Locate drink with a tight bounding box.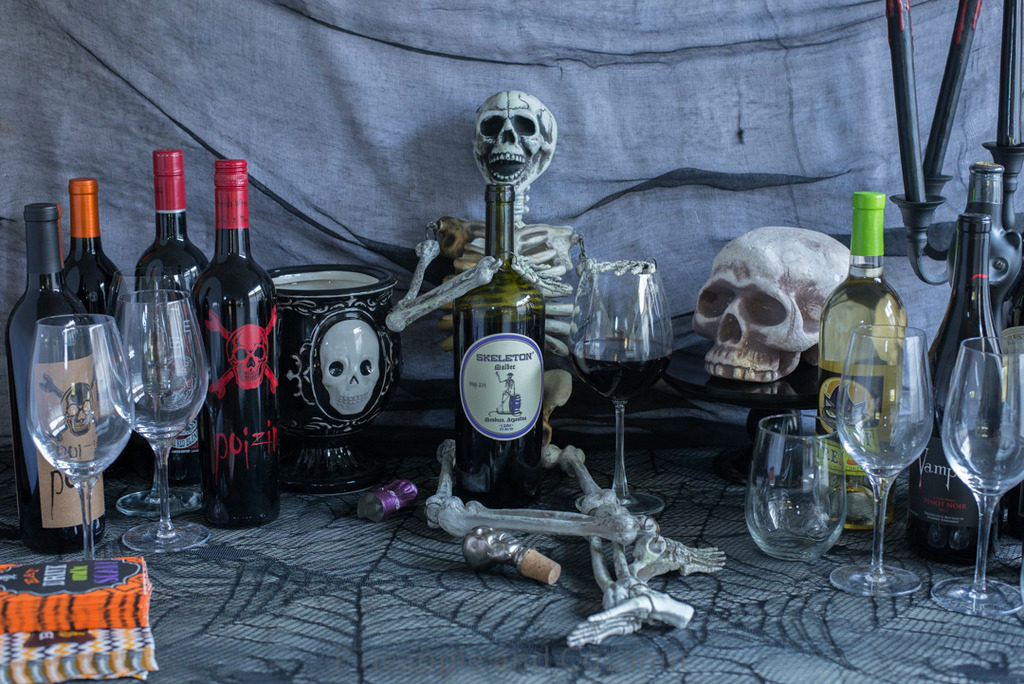
(x1=57, y1=176, x2=130, y2=540).
